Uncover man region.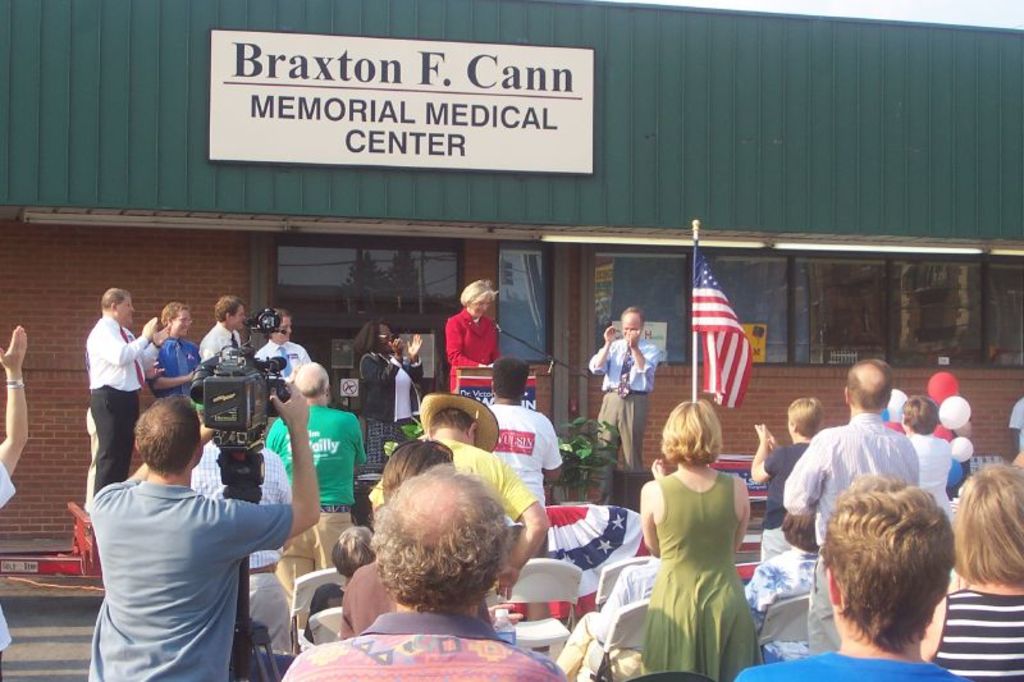
Uncovered: [left=201, top=292, right=246, bottom=360].
